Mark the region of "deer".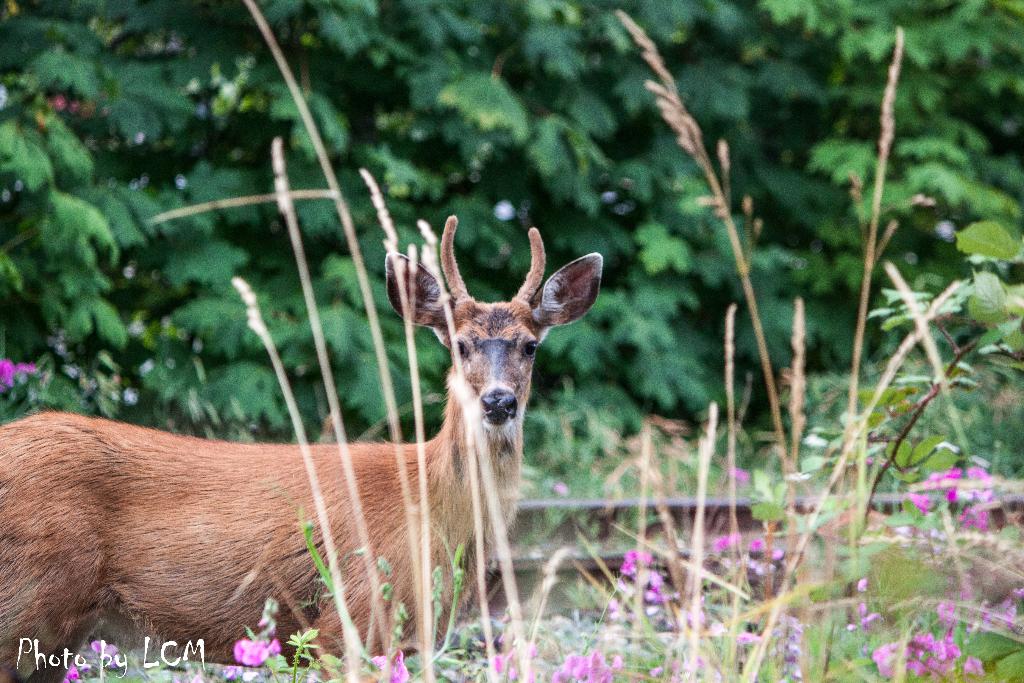
Region: (0,214,603,682).
